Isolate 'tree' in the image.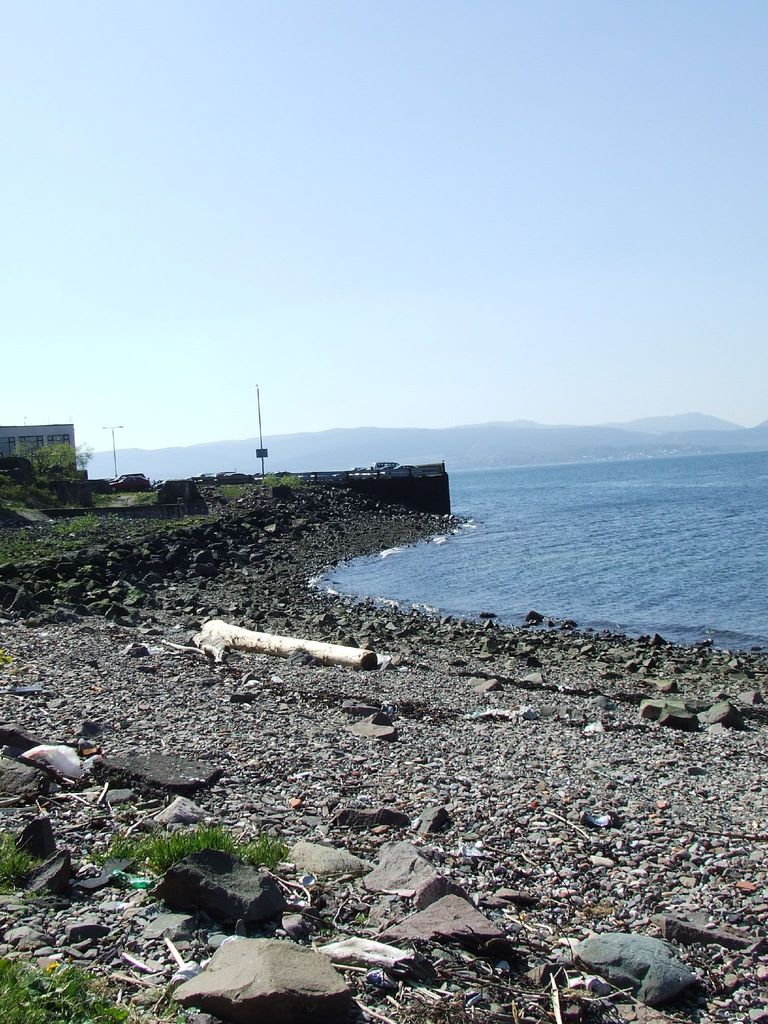
Isolated region: <box>24,437,80,474</box>.
